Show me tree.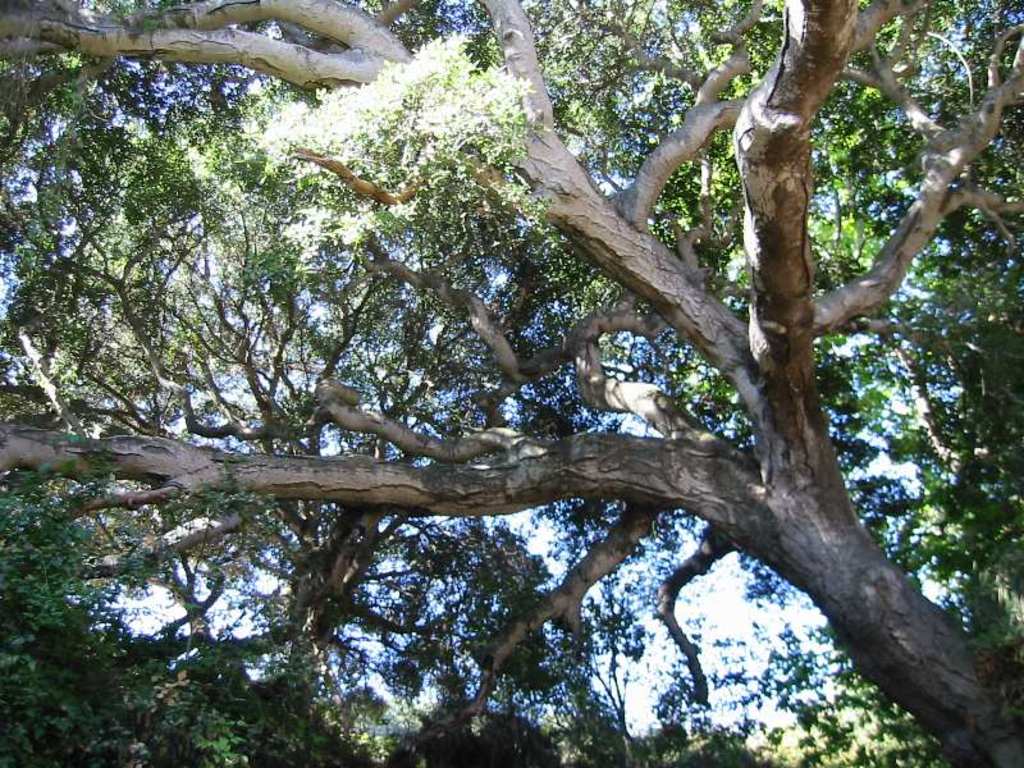
tree is here: l=0, t=0, r=1023, b=767.
